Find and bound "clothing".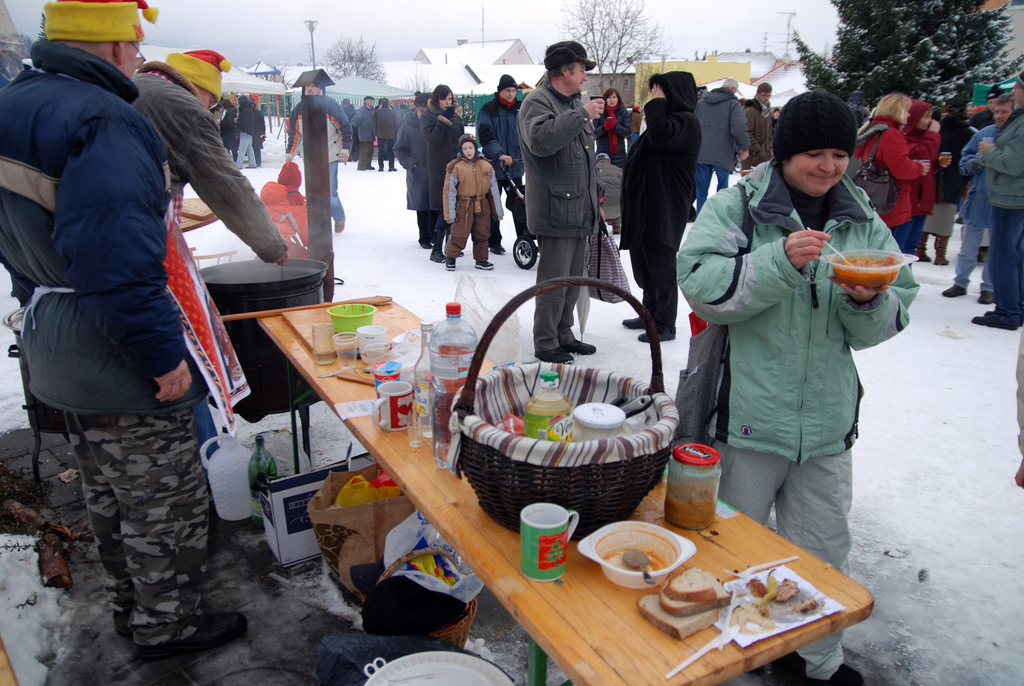
Bound: <bbox>390, 112, 428, 221</bbox>.
